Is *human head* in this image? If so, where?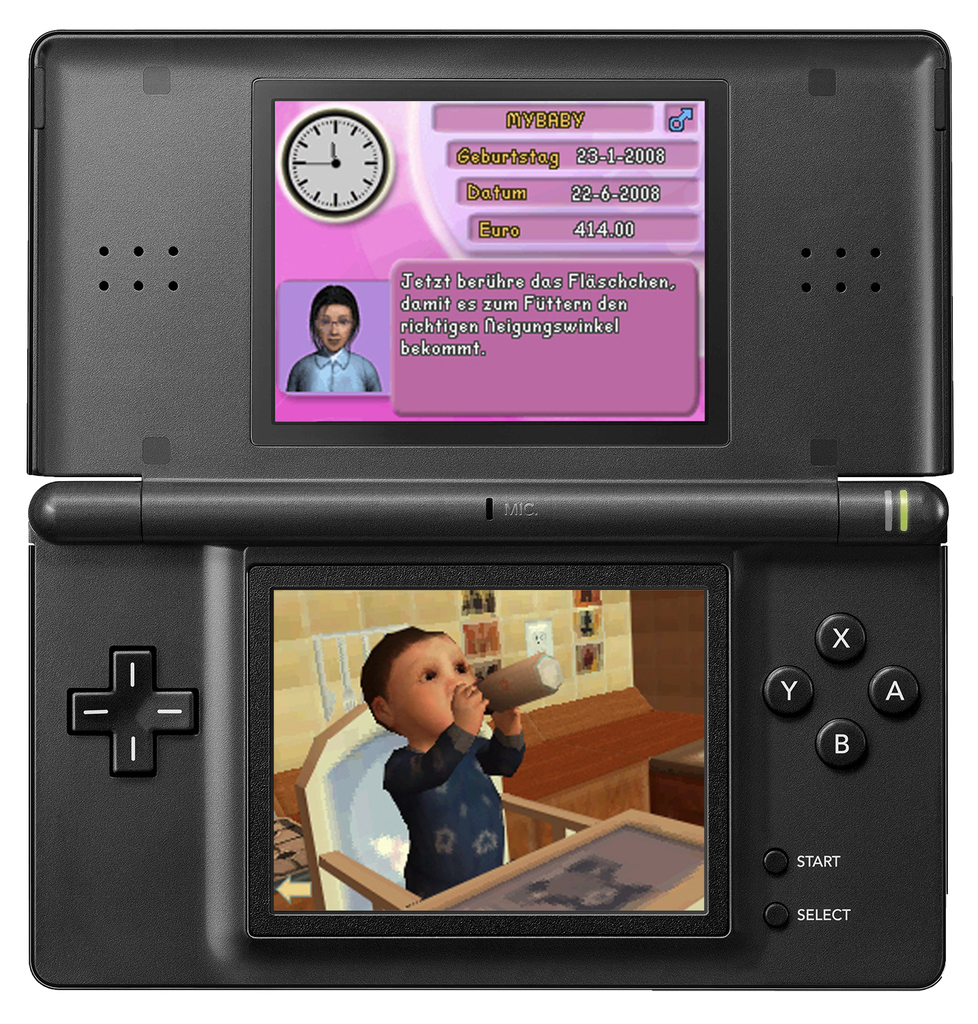
Yes, at x1=306, y1=286, x2=353, y2=354.
